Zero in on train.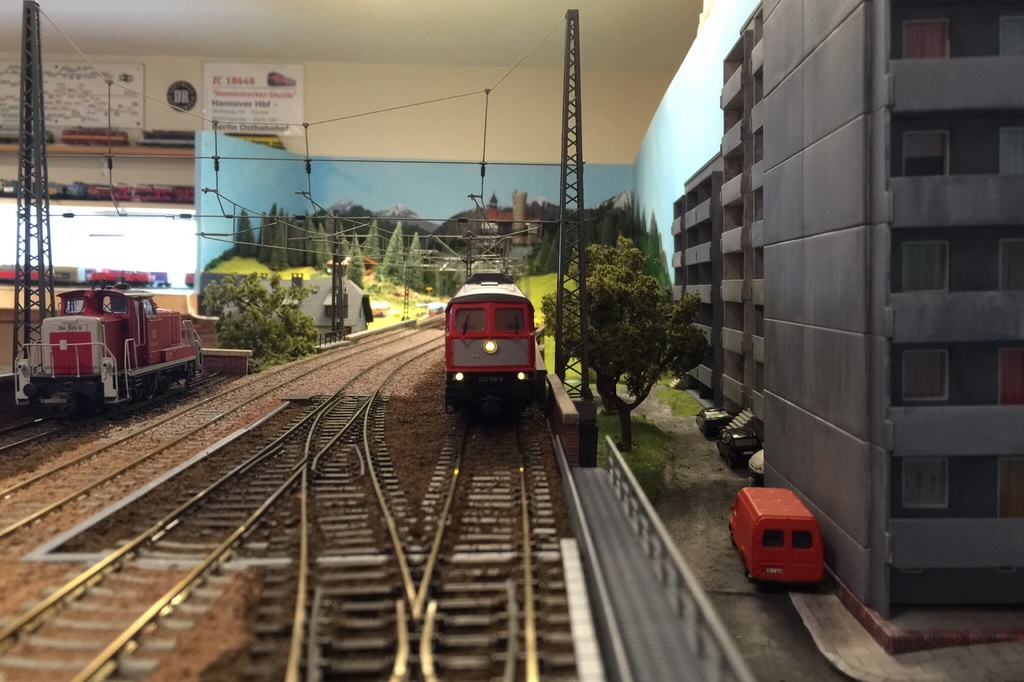
Zeroed in: left=13, top=286, right=200, bottom=413.
